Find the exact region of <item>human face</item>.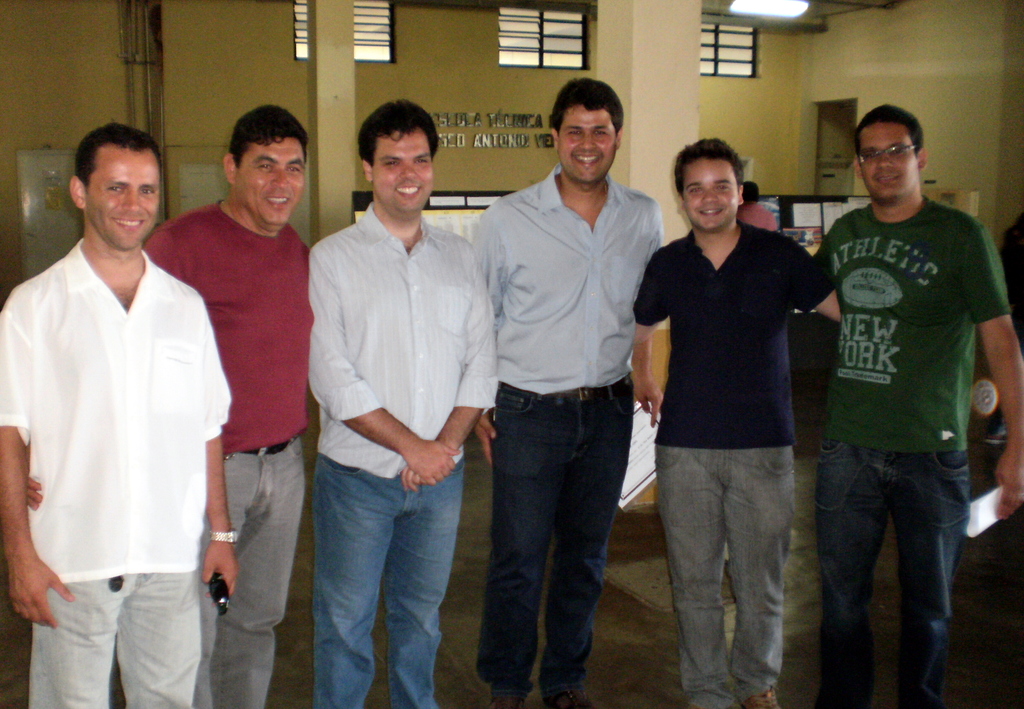
Exact region: box(372, 131, 433, 212).
